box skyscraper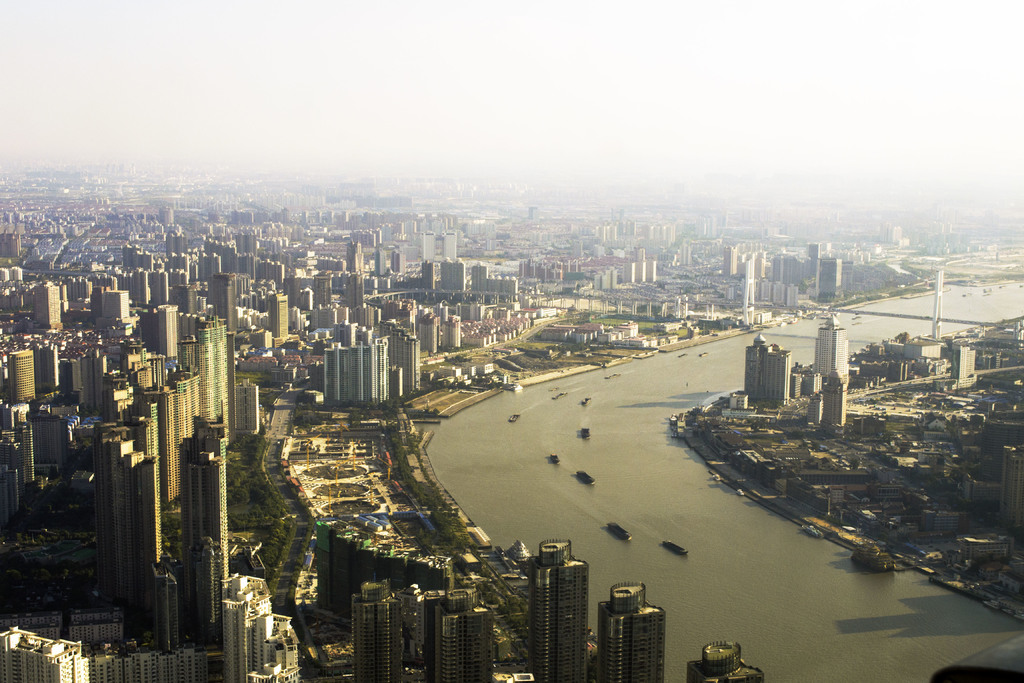
<bbox>742, 325, 798, 409</bbox>
